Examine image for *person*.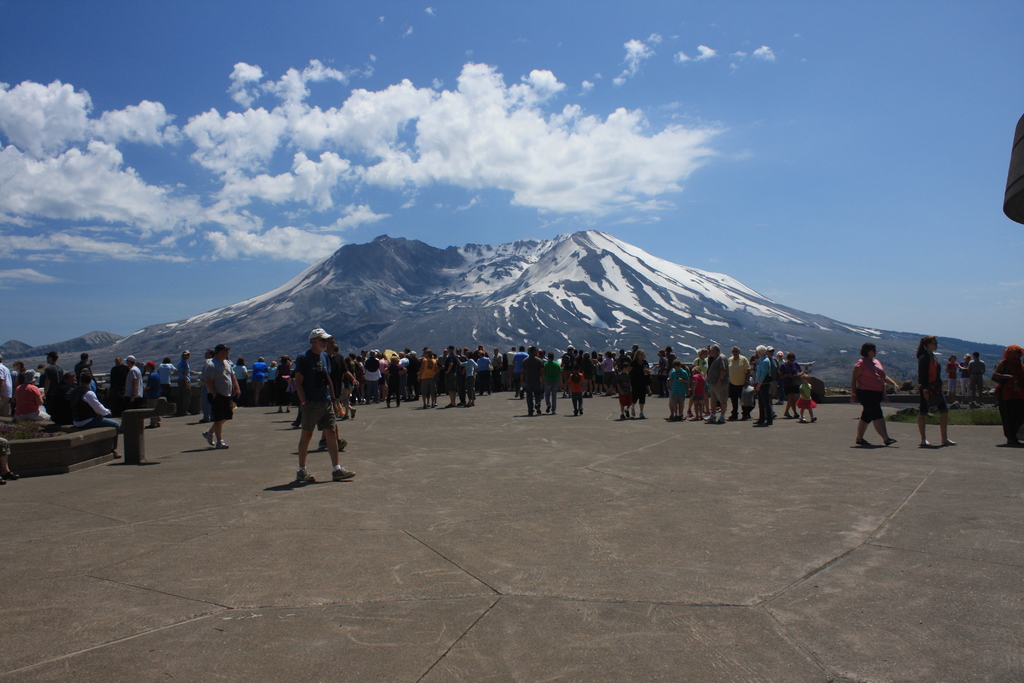
Examination result: (916,329,959,448).
